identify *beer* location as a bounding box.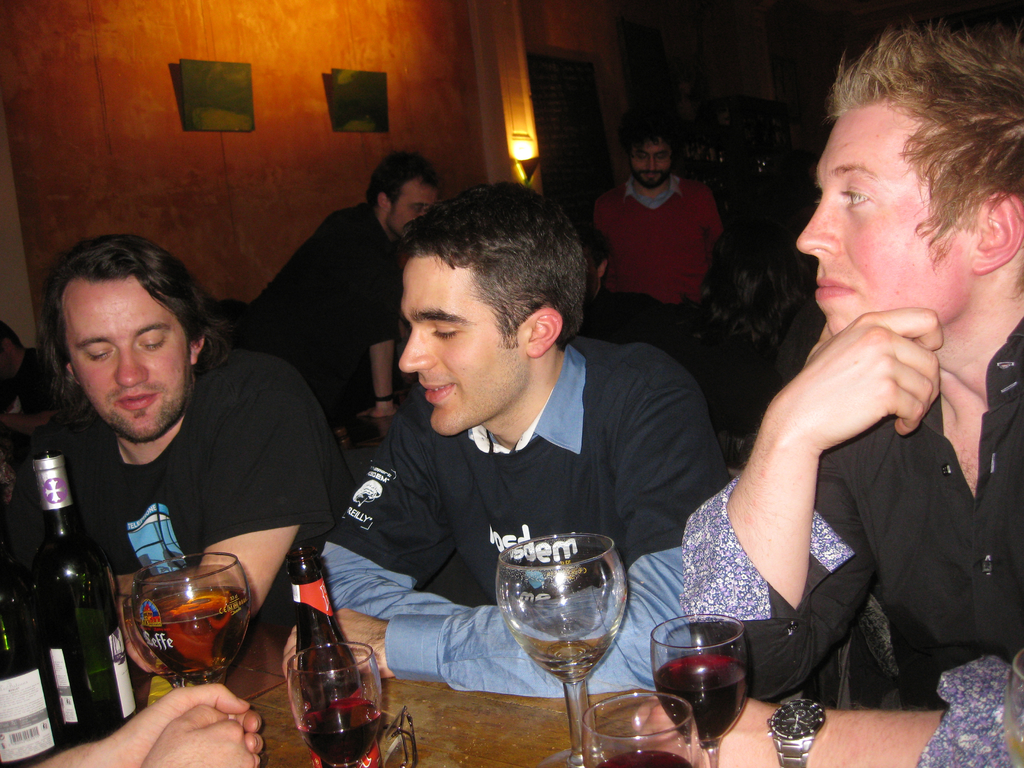
[256,538,379,767].
